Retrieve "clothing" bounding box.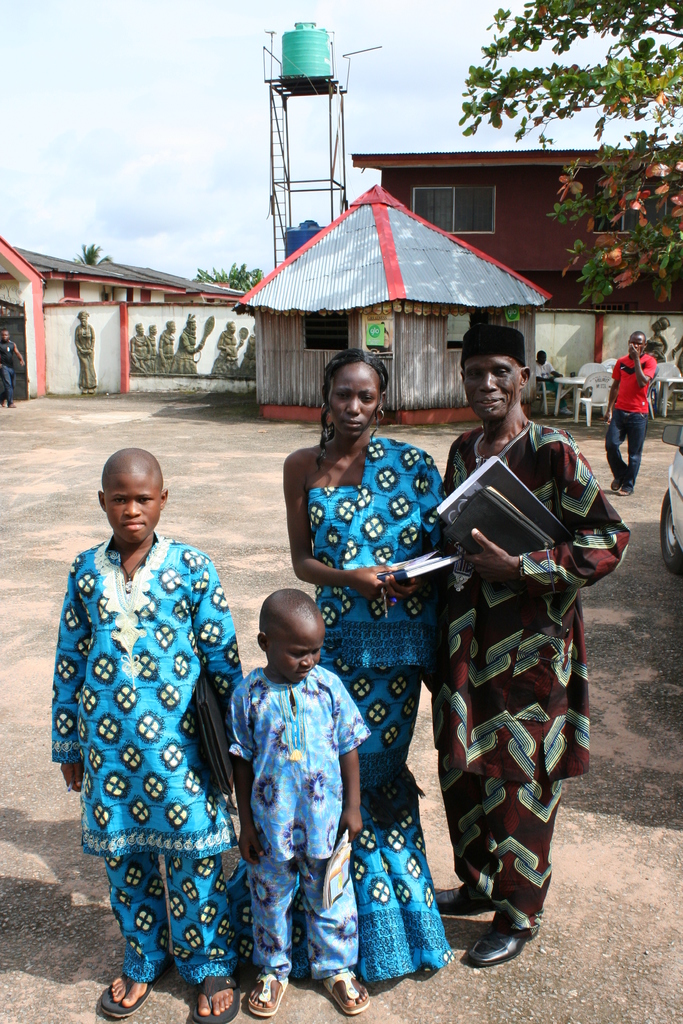
Bounding box: 601,344,668,484.
